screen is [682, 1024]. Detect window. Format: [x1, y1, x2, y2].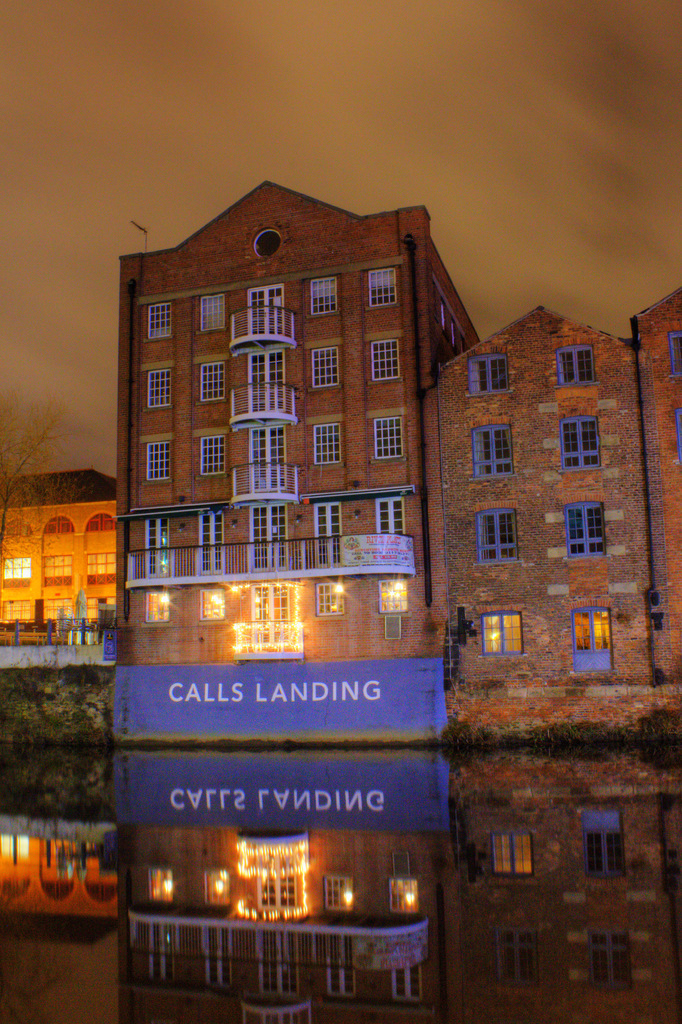
[311, 343, 339, 387].
